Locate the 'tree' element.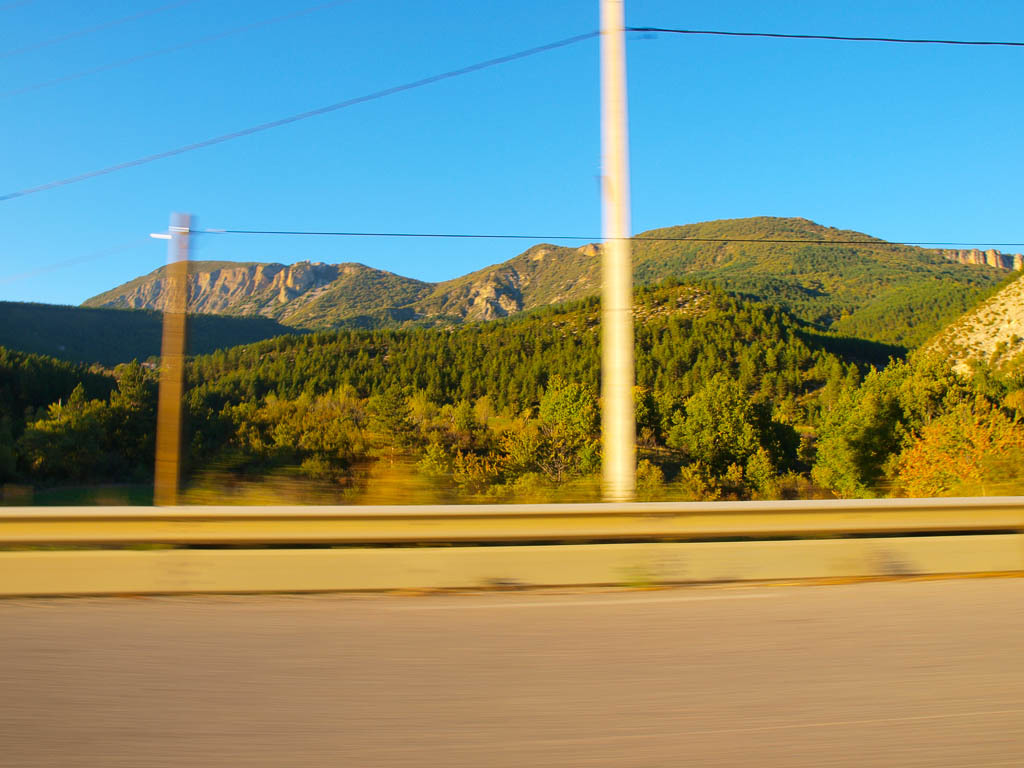
Element bbox: (x1=229, y1=386, x2=386, y2=460).
